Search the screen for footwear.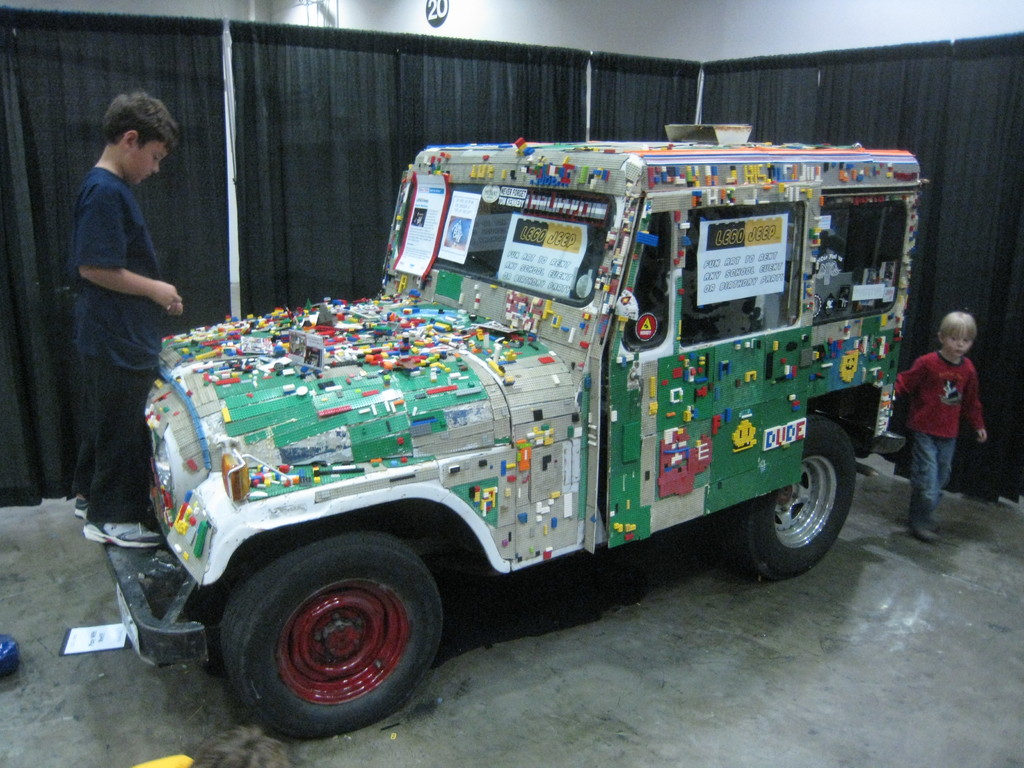
Found at 927/522/943/535.
